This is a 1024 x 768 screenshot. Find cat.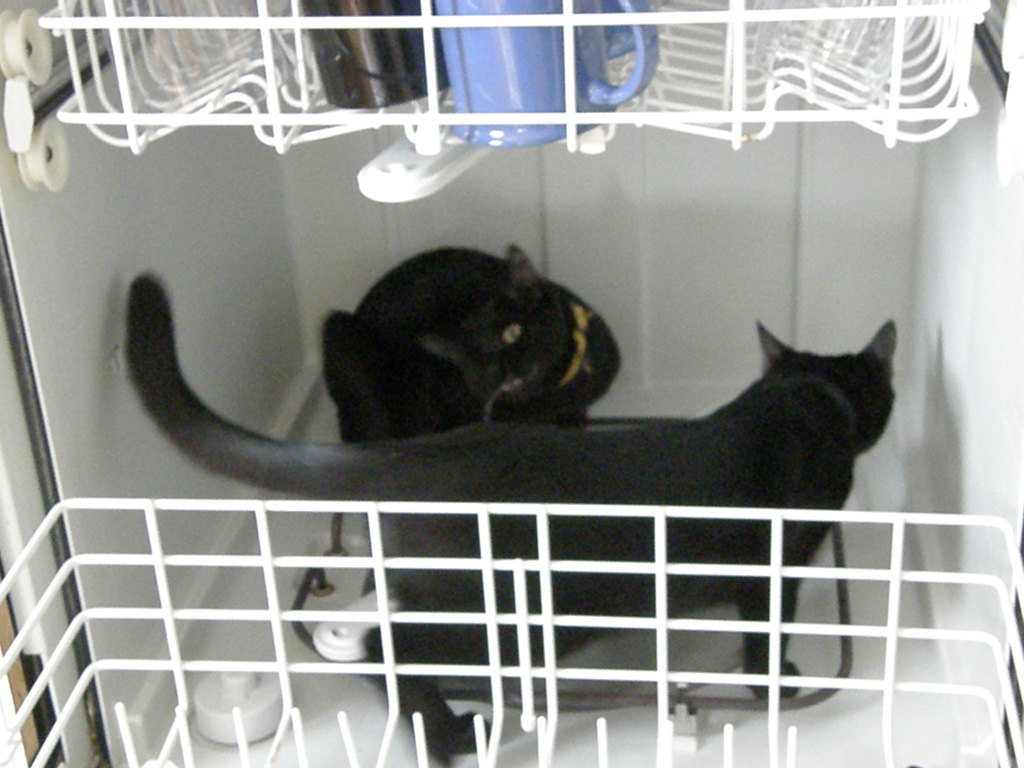
Bounding box: 313,242,623,454.
